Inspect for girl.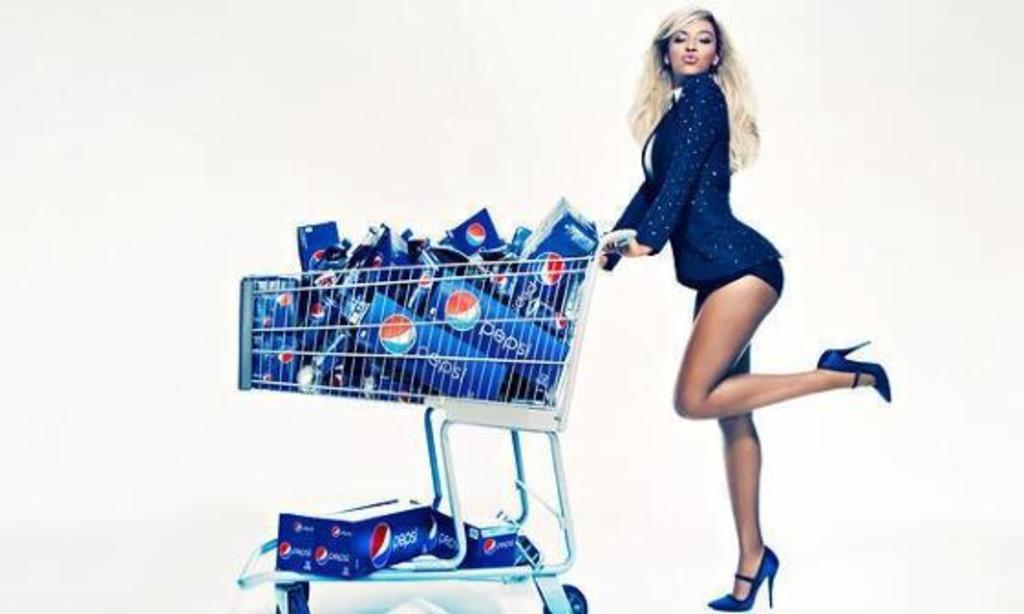
Inspection: rect(598, 9, 891, 612).
